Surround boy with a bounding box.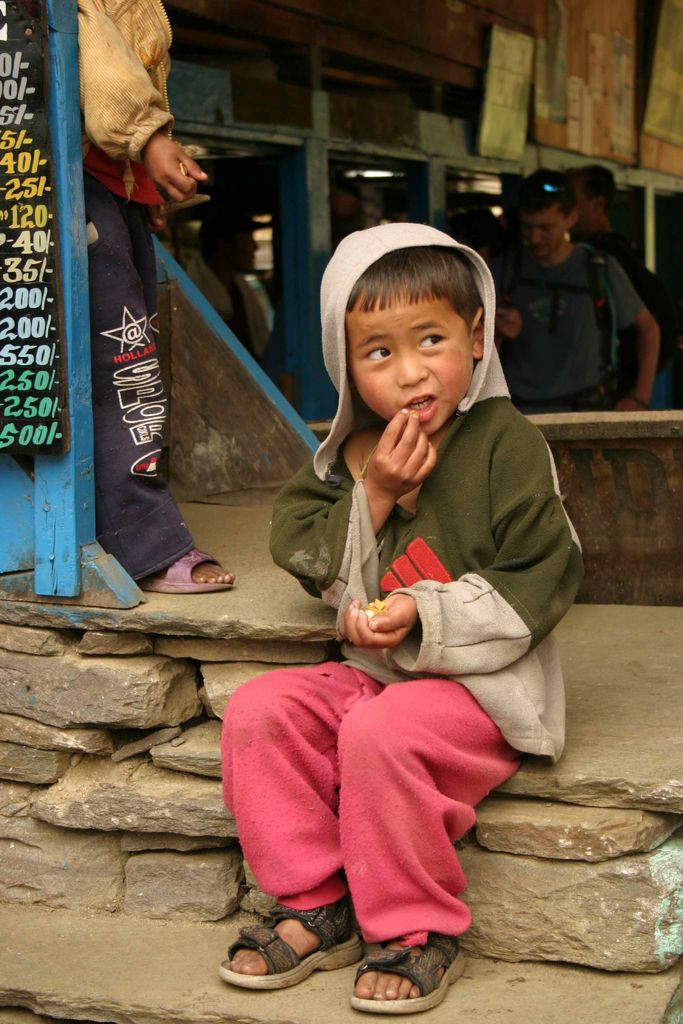
box=[481, 171, 654, 415].
